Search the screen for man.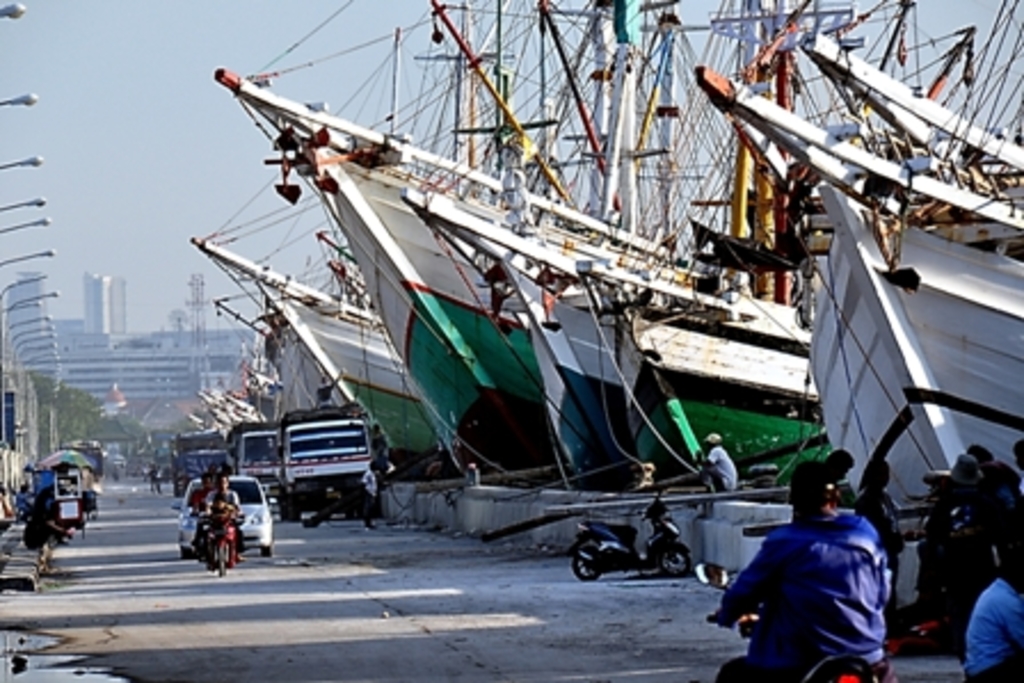
Found at (left=722, top=455, right=914, bottom=672).
